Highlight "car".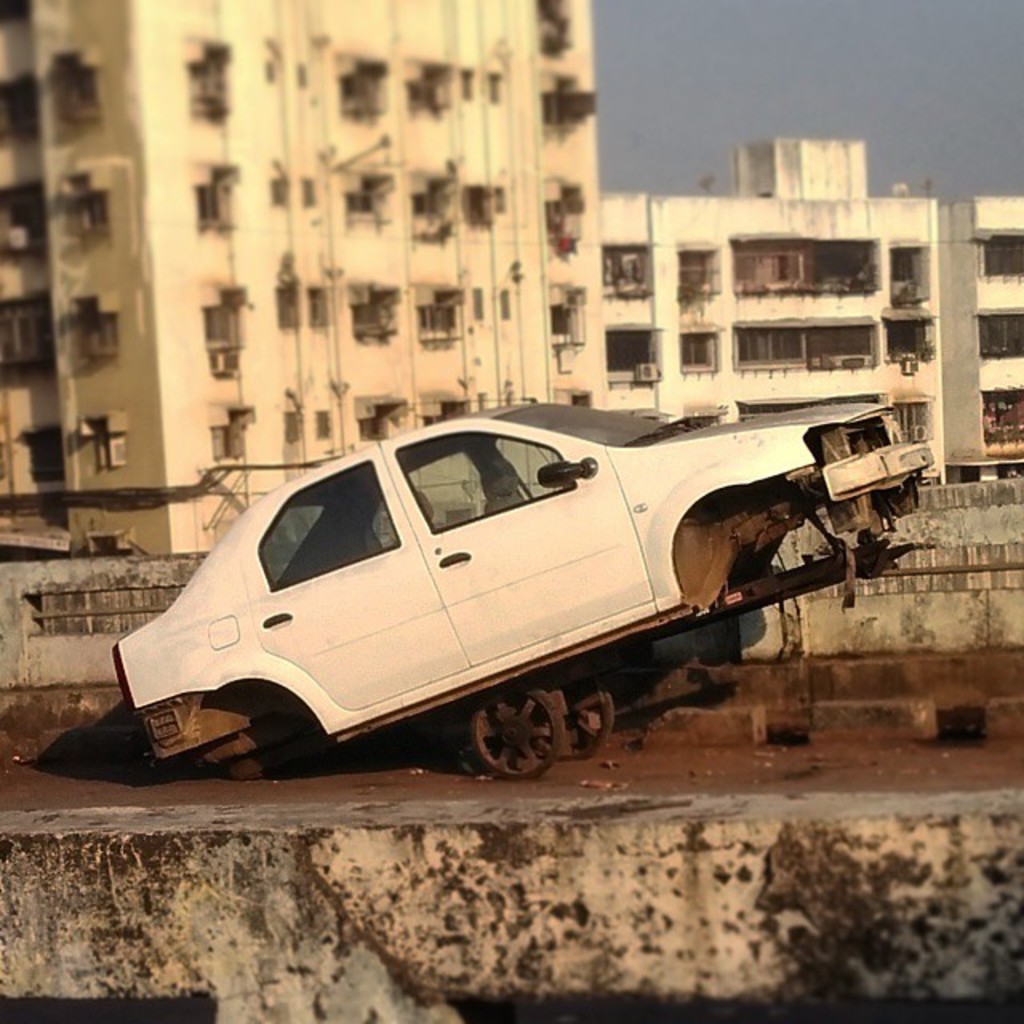
Highlighted region: l=110, t=392, r=939, b=784.
